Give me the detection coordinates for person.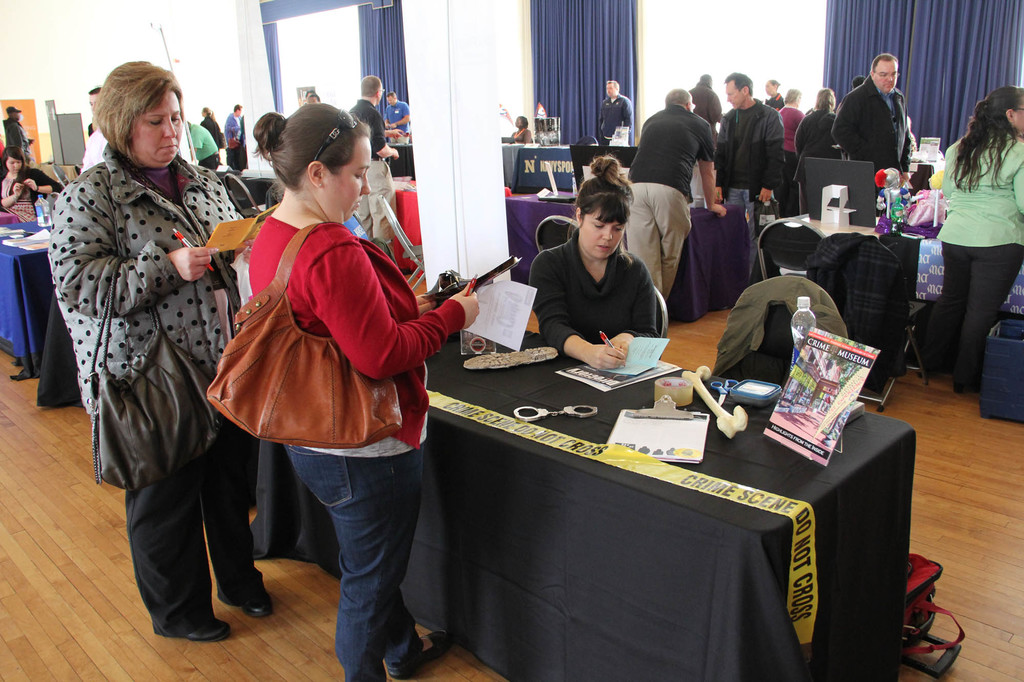
<box>525,157,659,372</box>.
